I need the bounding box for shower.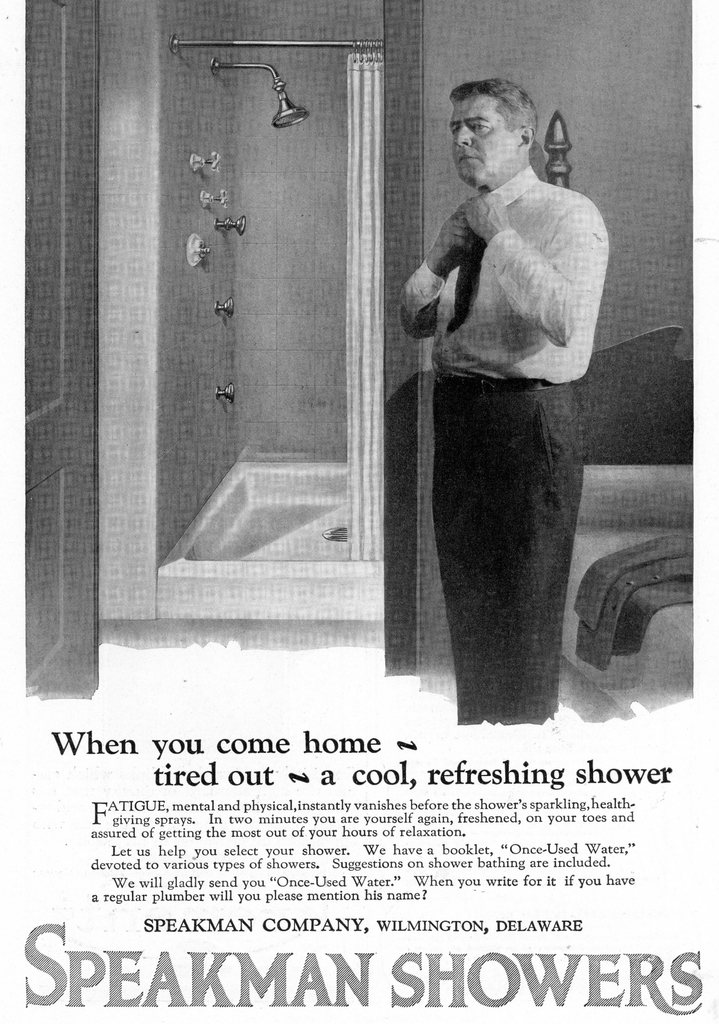
Here it is: 209 57 309 127.
